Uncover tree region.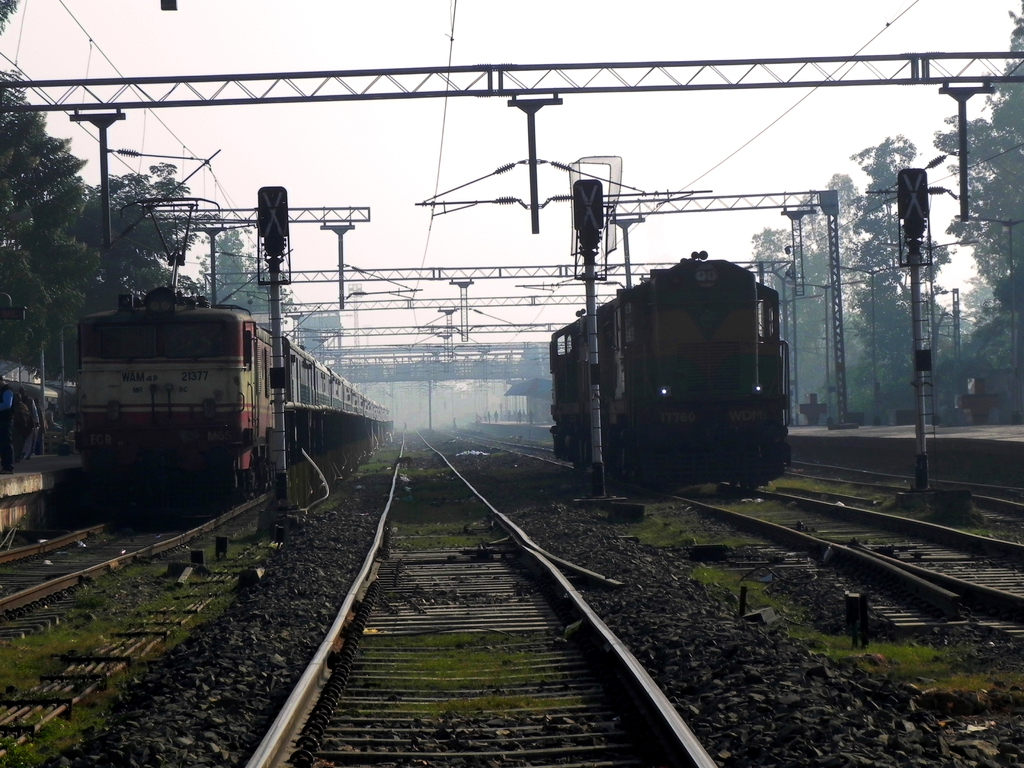
Uncovered: bbox(202, 220, 293, 331).
